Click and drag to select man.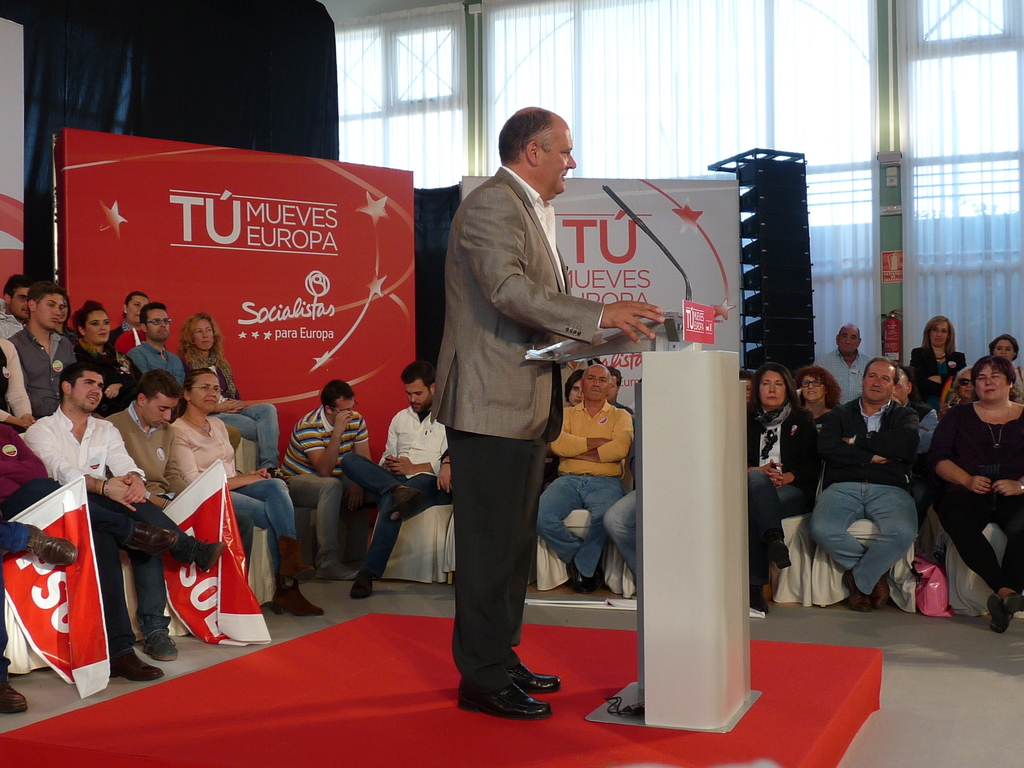
Selection: [430,105,666,719].
